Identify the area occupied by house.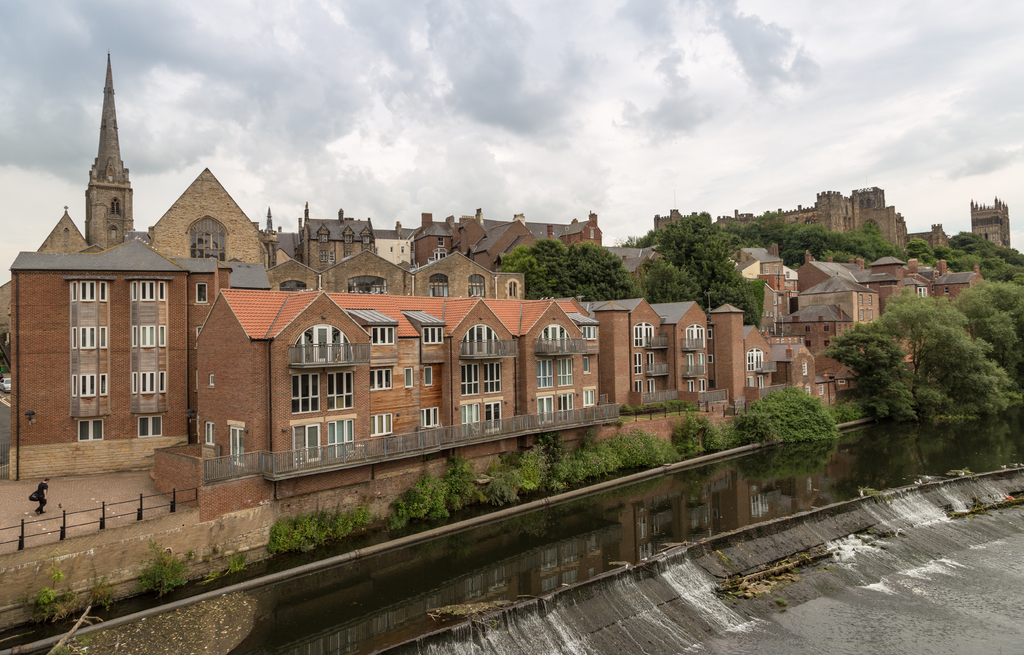
Area: crop(188, 292, 375, 457).
